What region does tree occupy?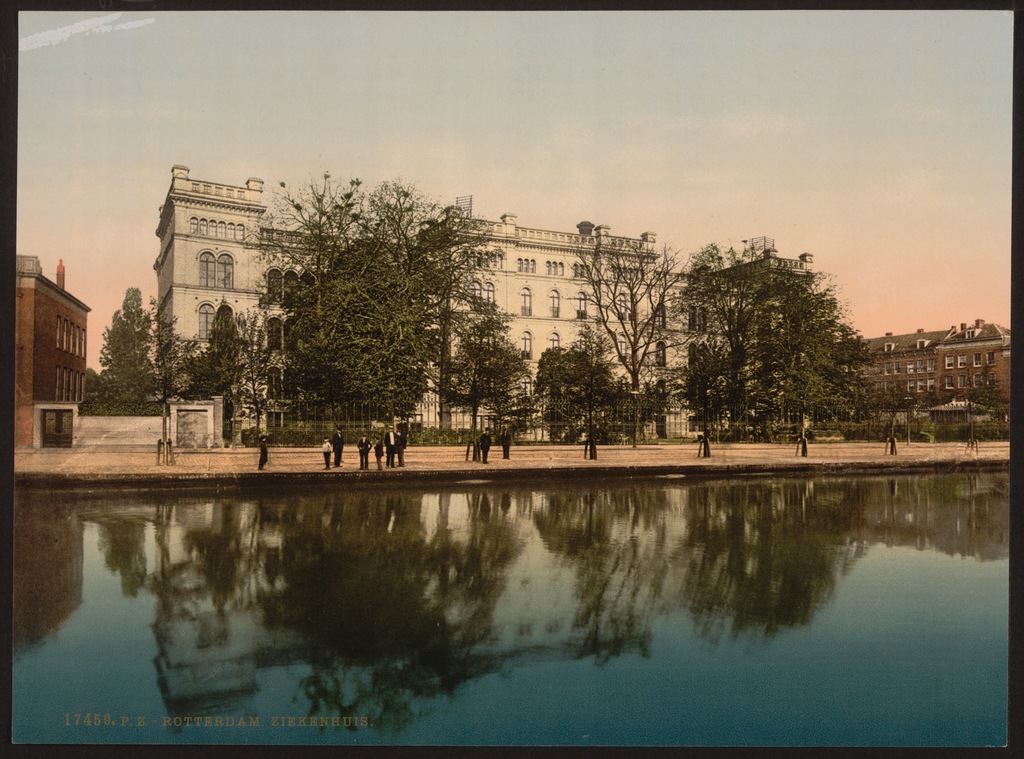
(left=57, top=274, right=175, bottom=416).
